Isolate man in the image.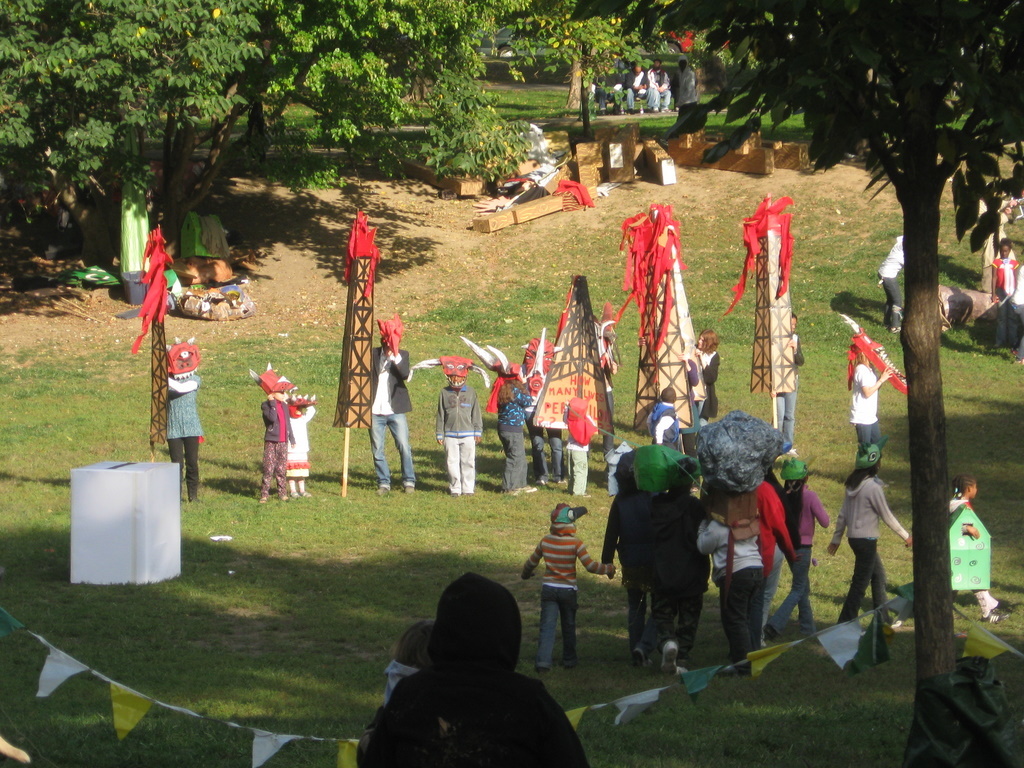
Isolated region: region(878, 233, 907, 339).
